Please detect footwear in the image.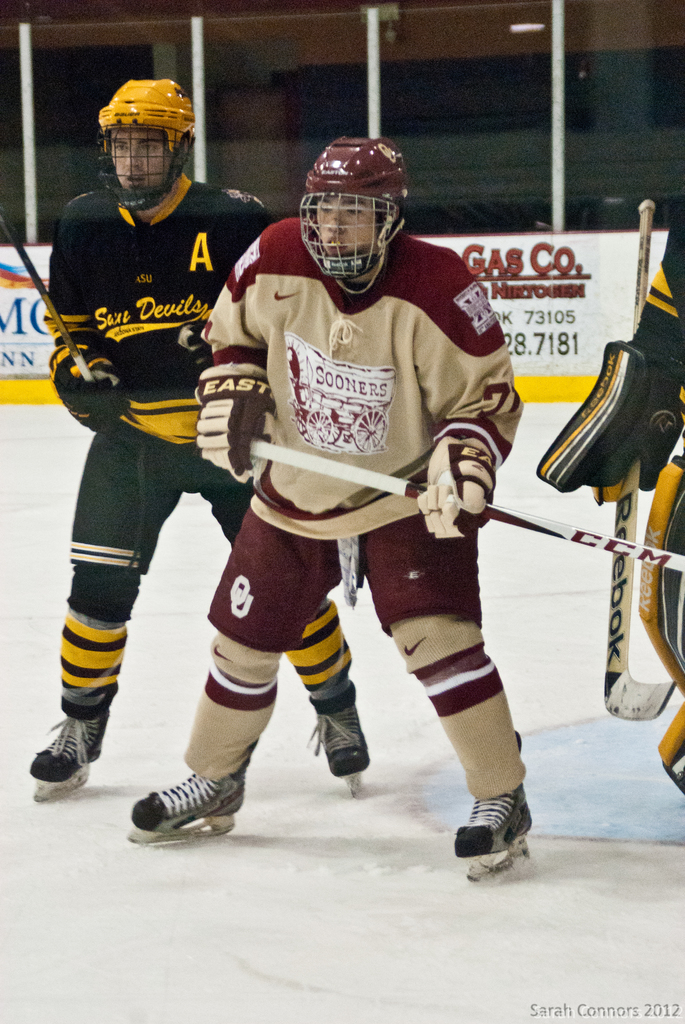
crop(308, 681, 366, 777).
